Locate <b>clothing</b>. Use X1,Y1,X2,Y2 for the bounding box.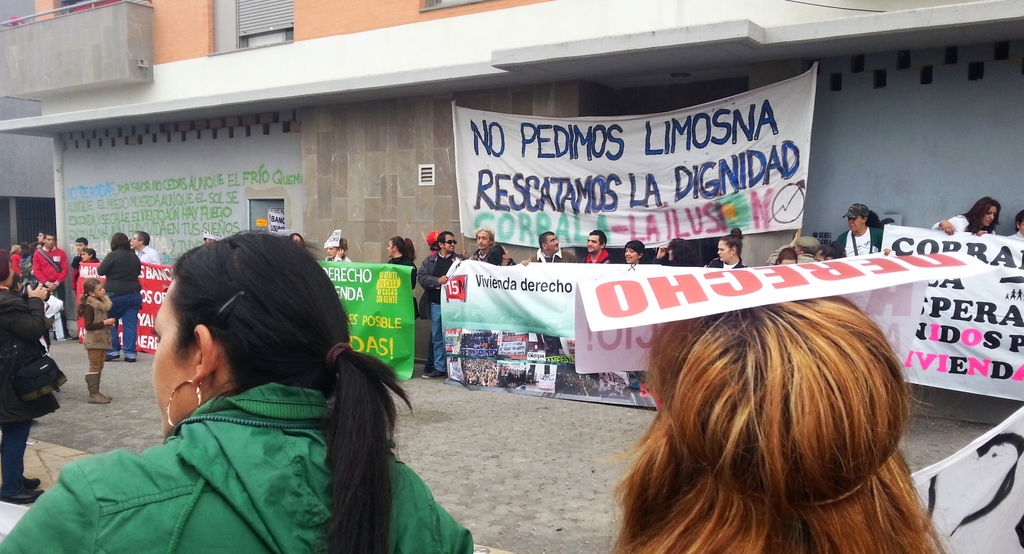
322,253,350,265.
